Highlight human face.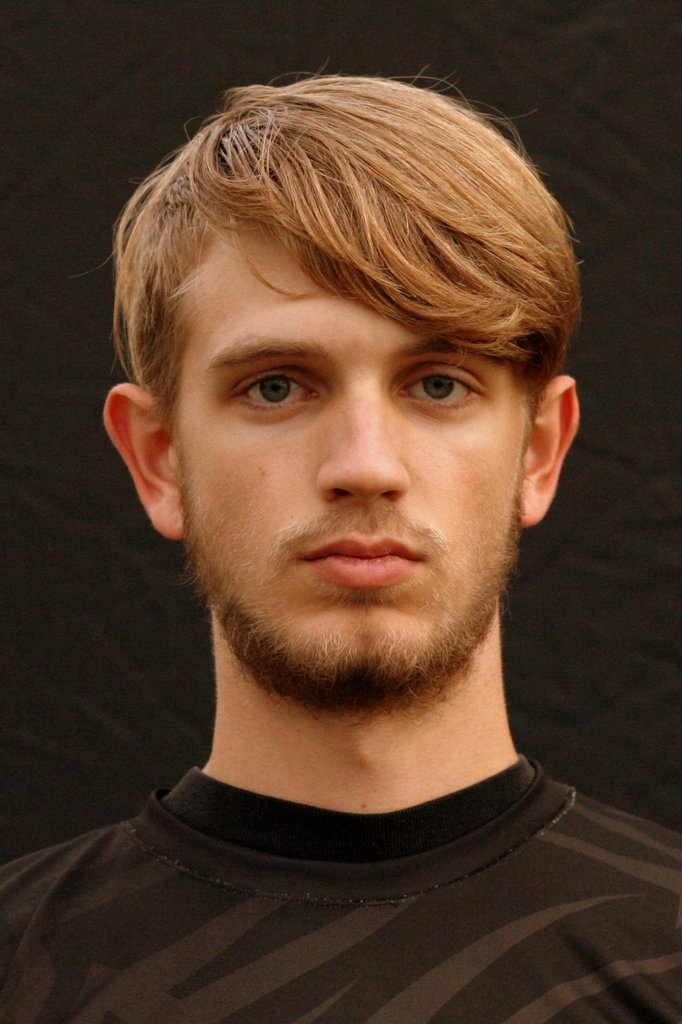
Highlighted region: x1=173 y1=221 x2=534 y2=694.
